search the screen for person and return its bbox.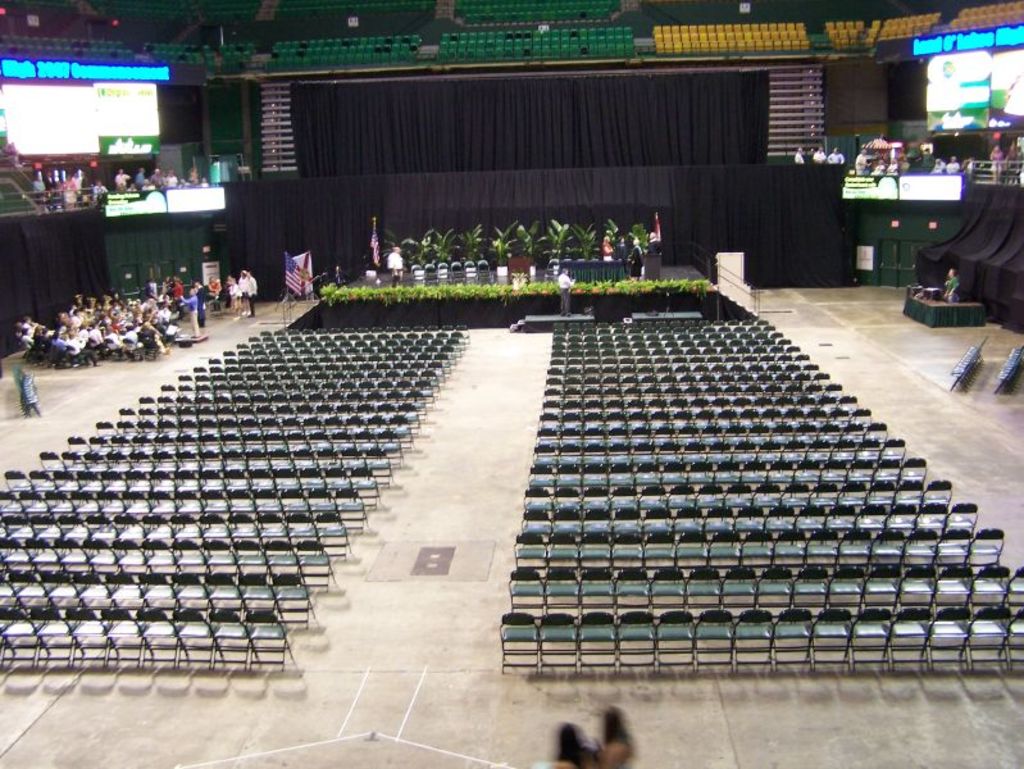
Found: pyautogui.locateOnScreen(791, 145, 806, 165).
